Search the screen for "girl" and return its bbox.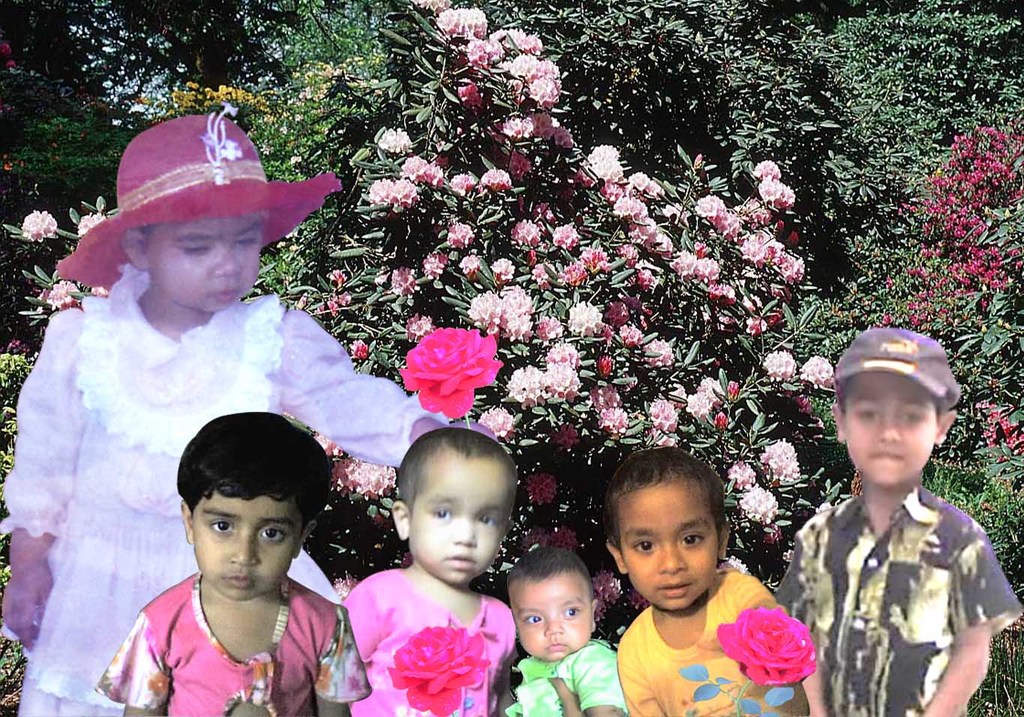
Found: crop(342, 430, 518, 716).
